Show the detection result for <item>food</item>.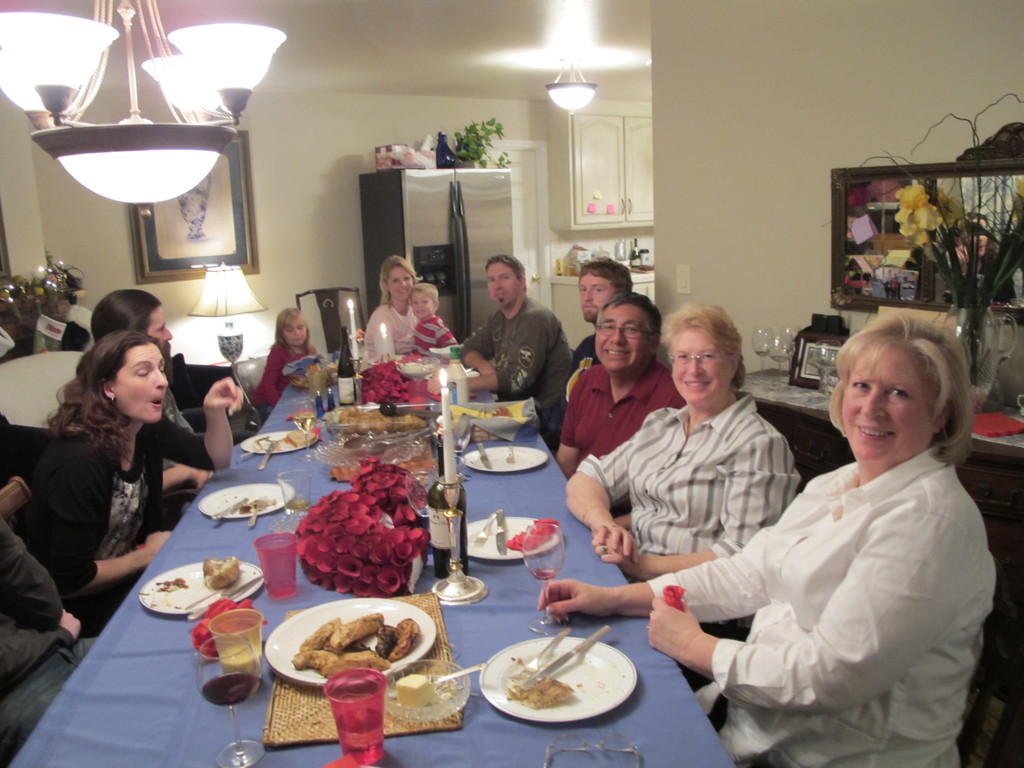
{"left": 505, "top": 674, "right": 575, "bottom": 710}.
